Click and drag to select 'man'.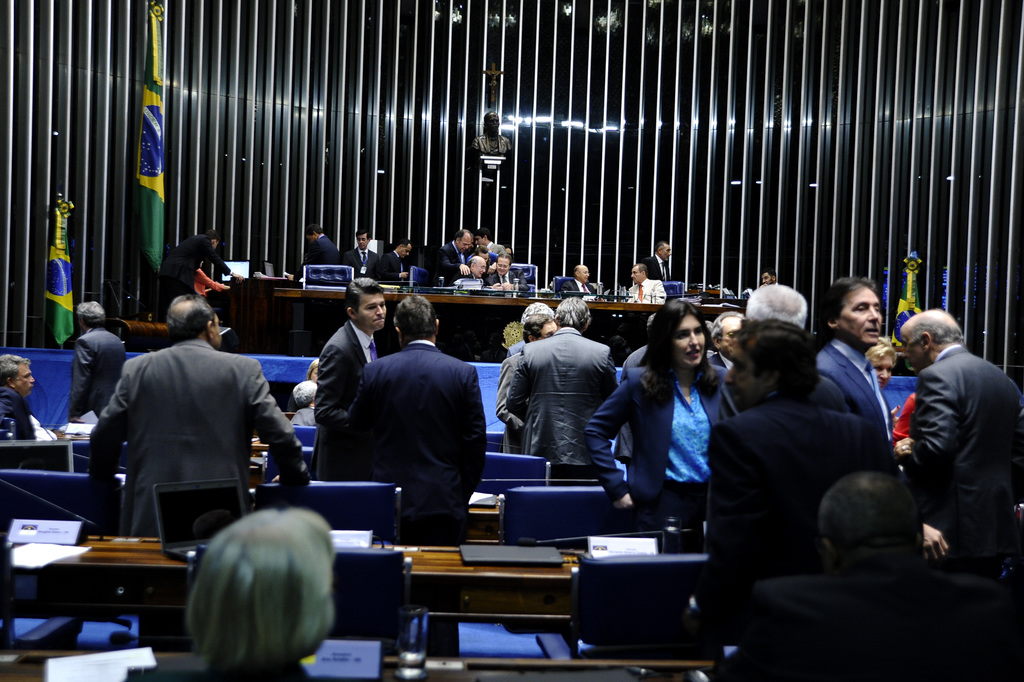
Selection: box=[496, 313, 557, 457].
